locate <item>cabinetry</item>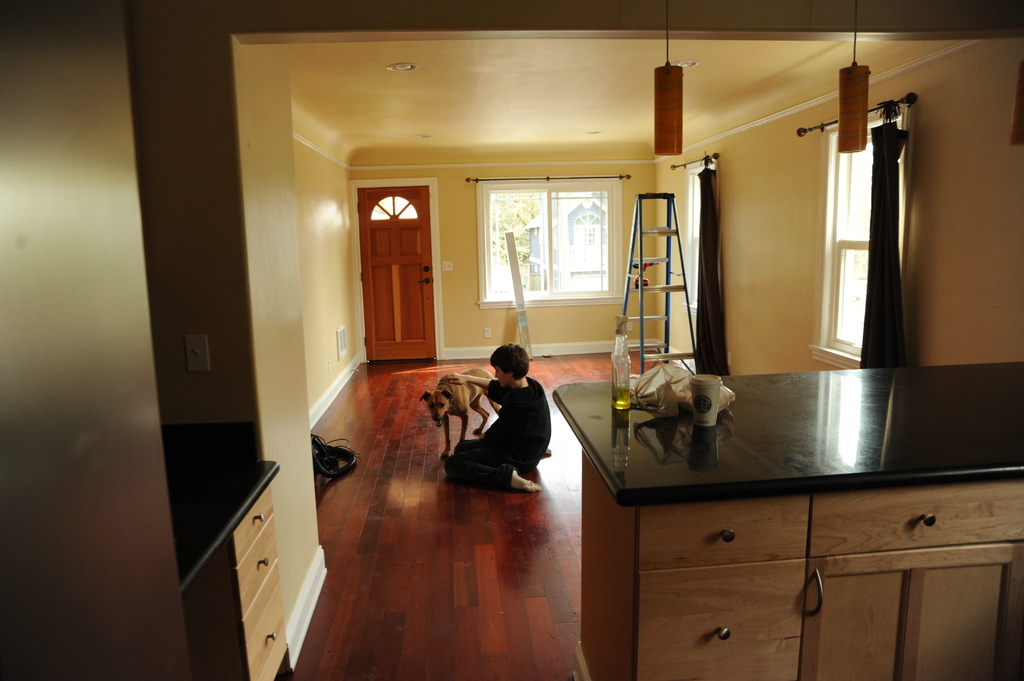
l=641, t=501, r=810, b=680
